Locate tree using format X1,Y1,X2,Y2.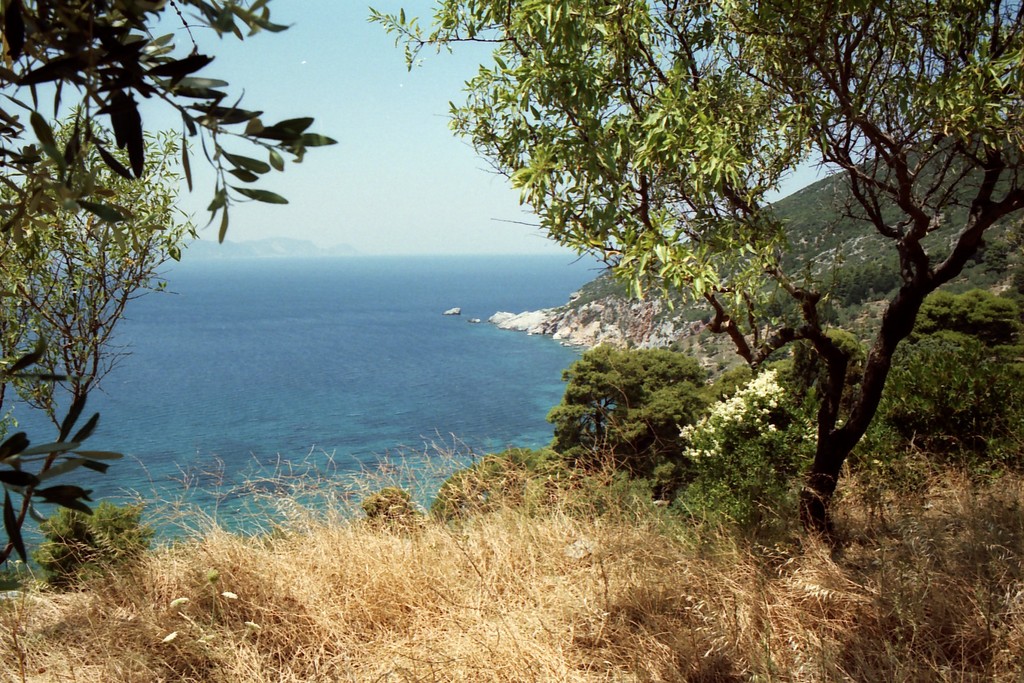
673,367,813,520.
